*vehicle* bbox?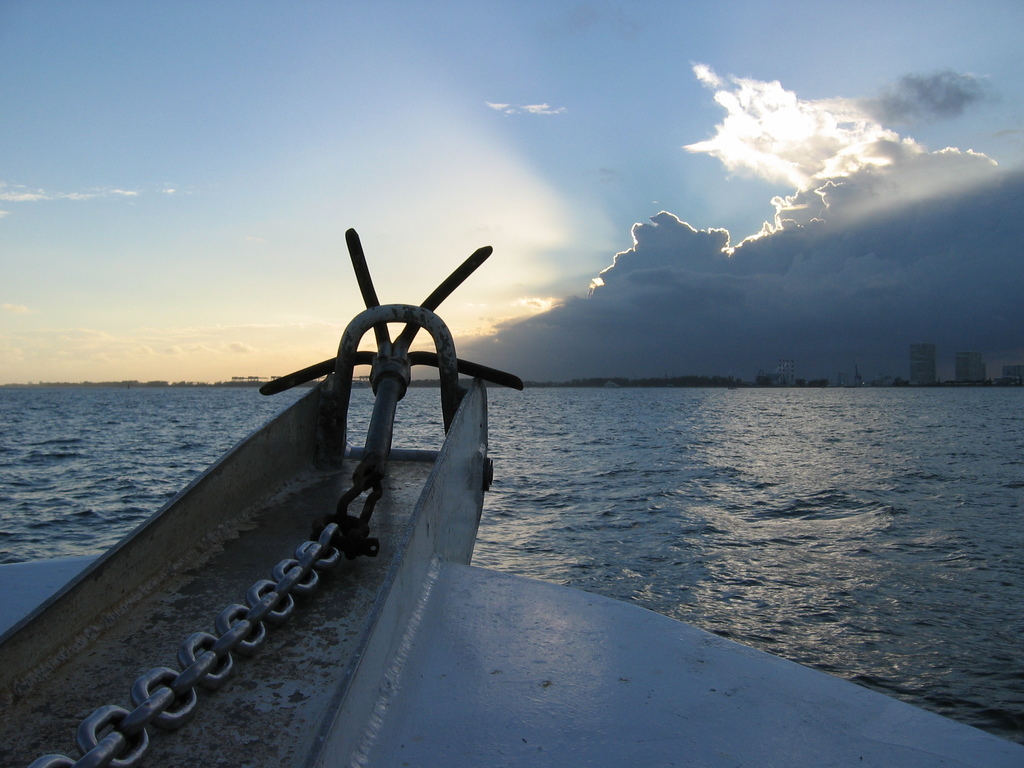
box(0, 225, 1023, 767)
